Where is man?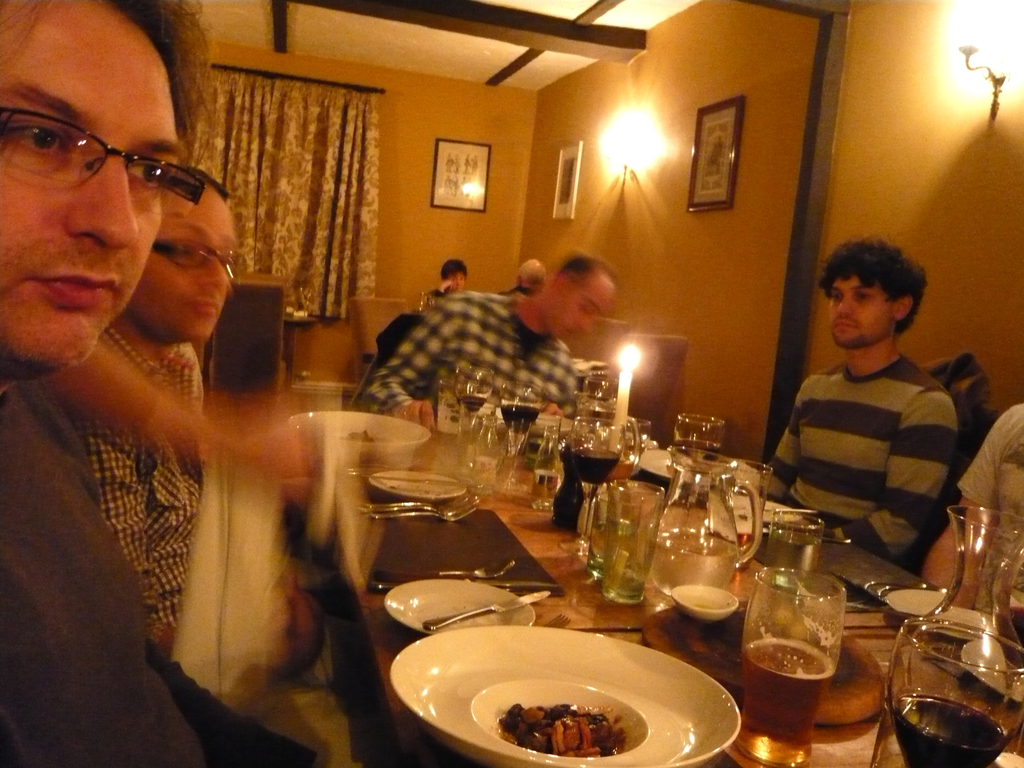
{"x1": 364, "y1": 257, "x2": 621, "y2": 428}.
